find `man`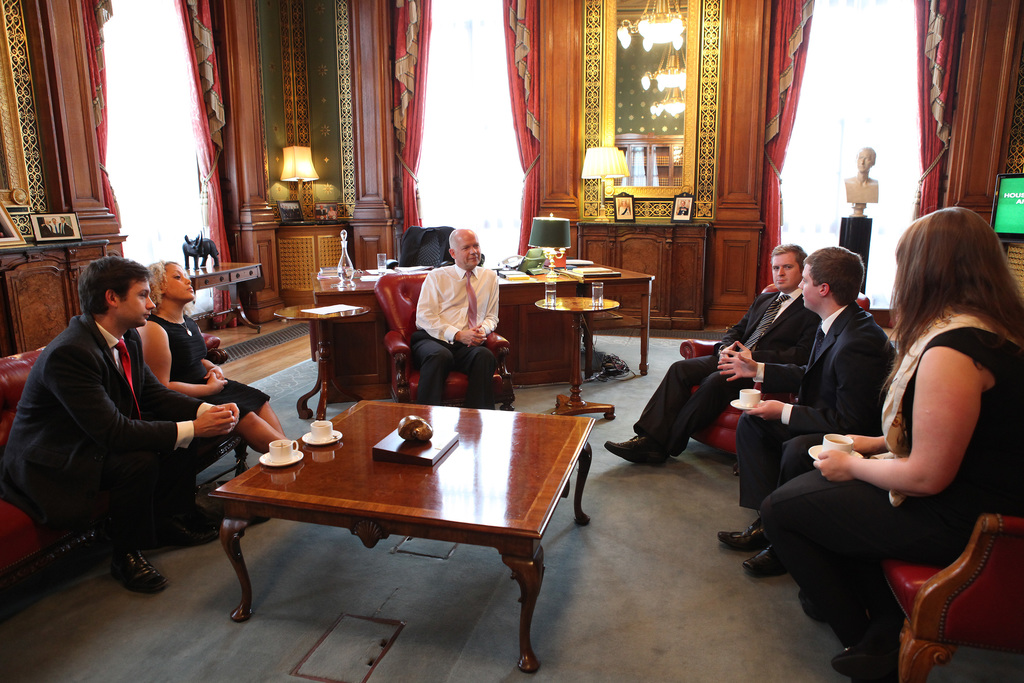
x1=409 y1=223 x2=501 y2=411
